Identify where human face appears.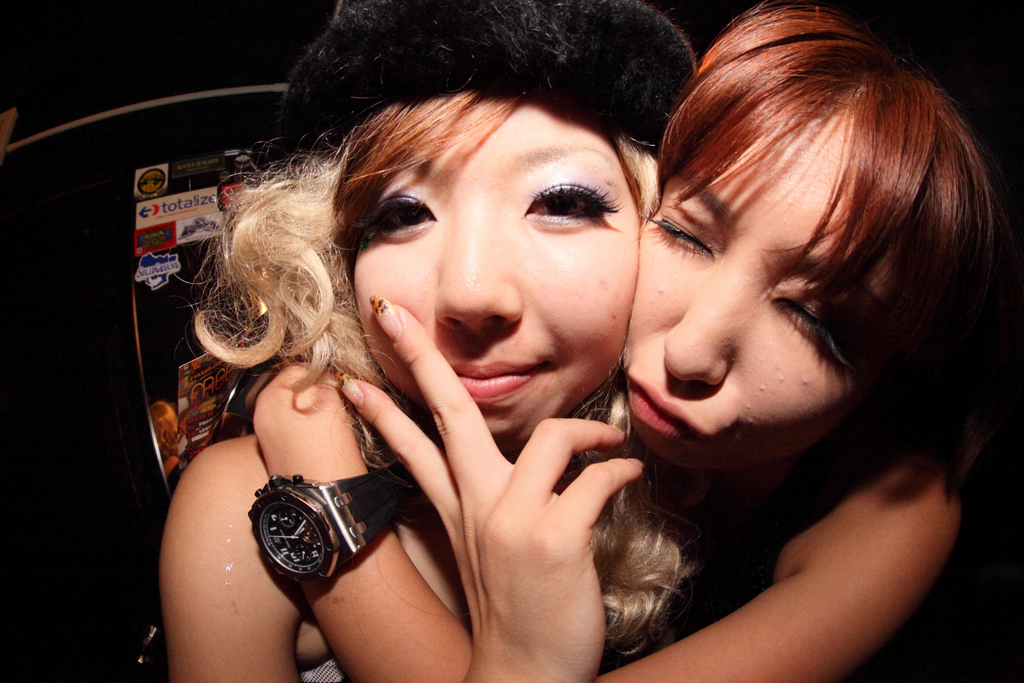
Appears at bbox=(620, 112, 860, 463).
